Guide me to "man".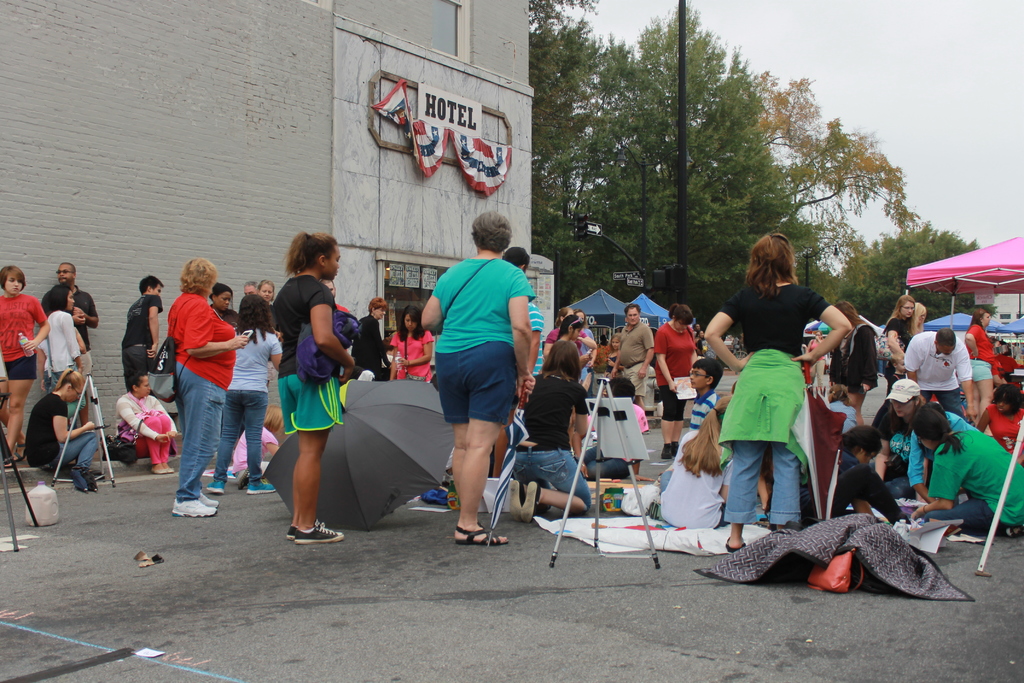
Guidance: rect(613, 306, 653, 409).
